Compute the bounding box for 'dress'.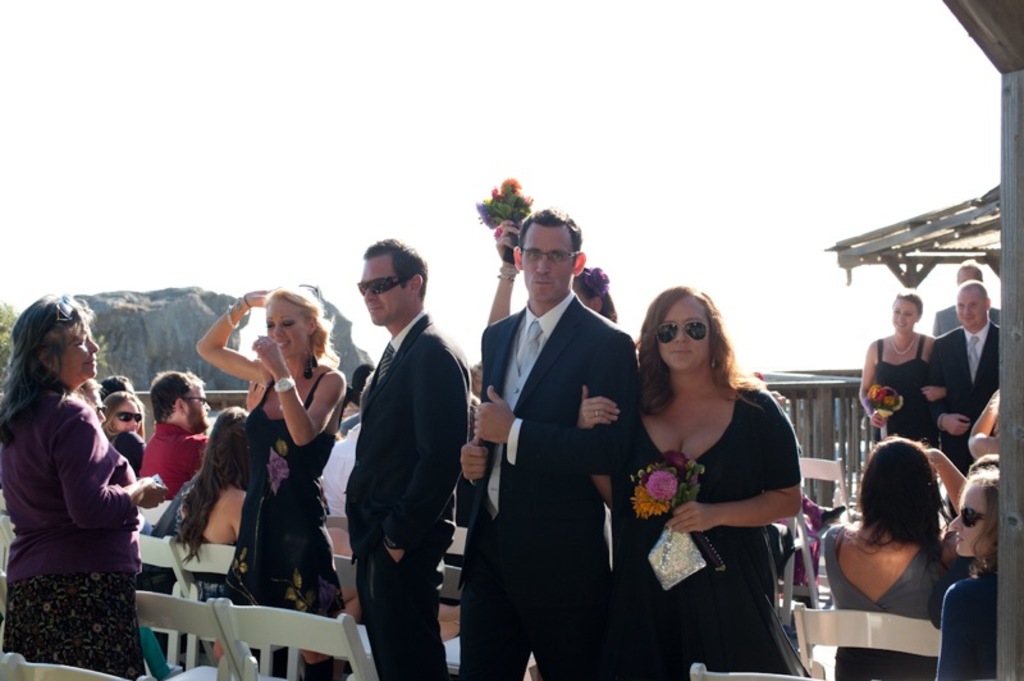
rect(0, 385, 155, 677).
